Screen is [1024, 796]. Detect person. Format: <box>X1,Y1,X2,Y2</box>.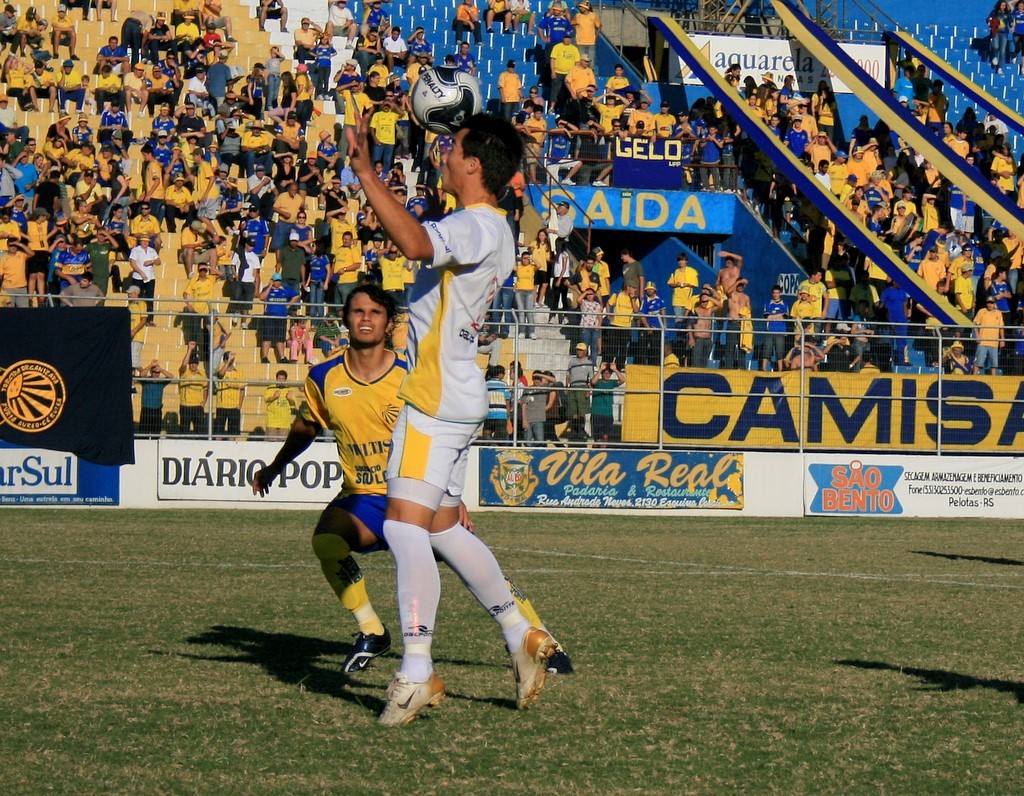
<box>967,294,1009,374</box>.
